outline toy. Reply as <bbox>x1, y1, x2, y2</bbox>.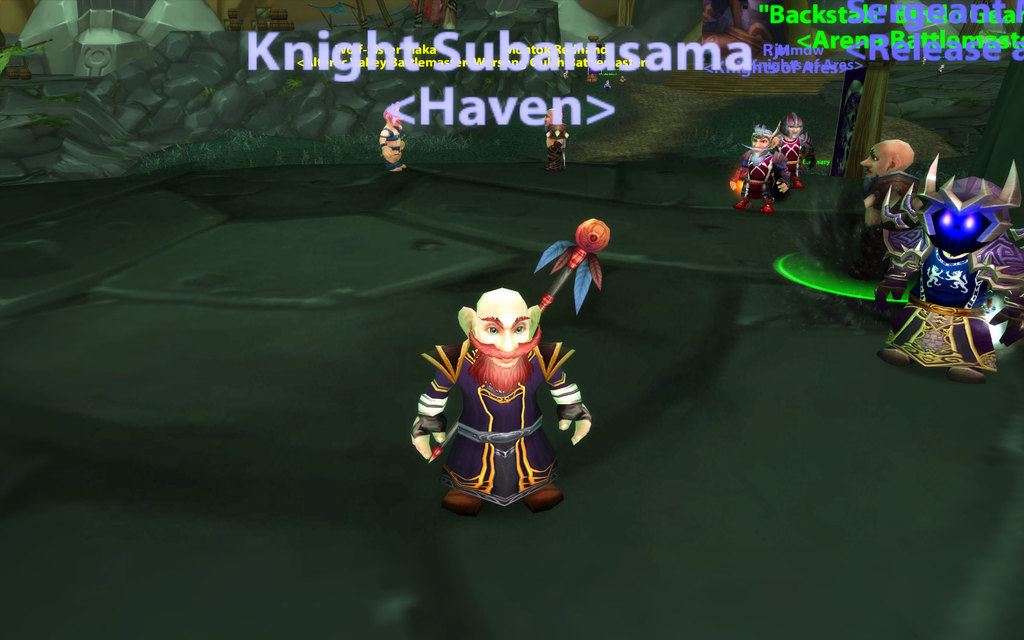
<bbox>538, 102, 578, 177</bbox>.
